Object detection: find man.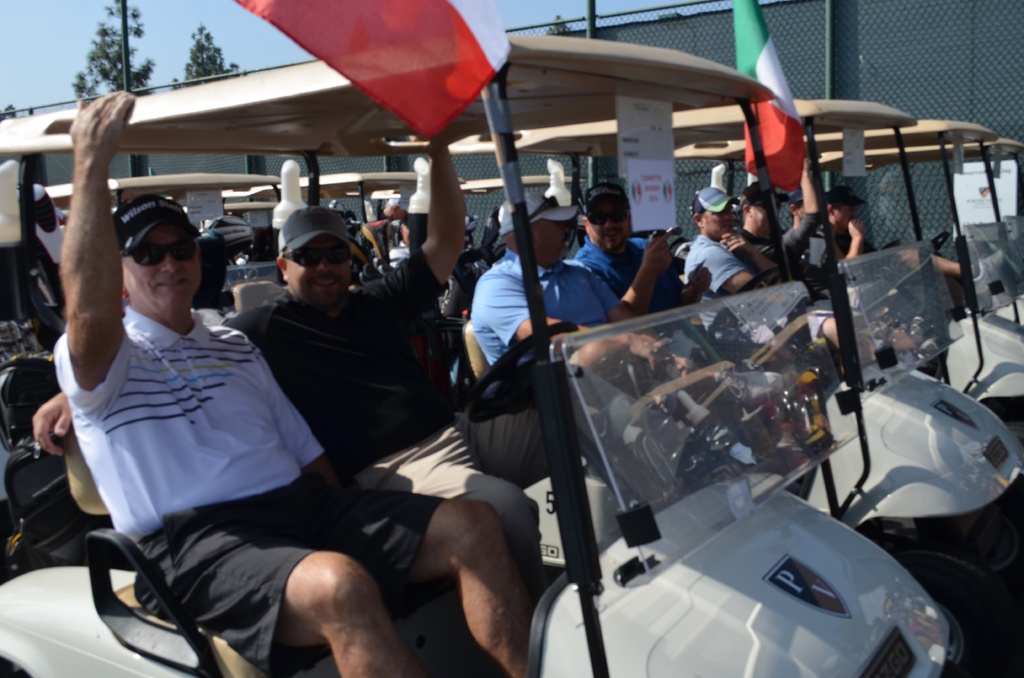
<bbox>468, 190, 747, 481</bbox>.
